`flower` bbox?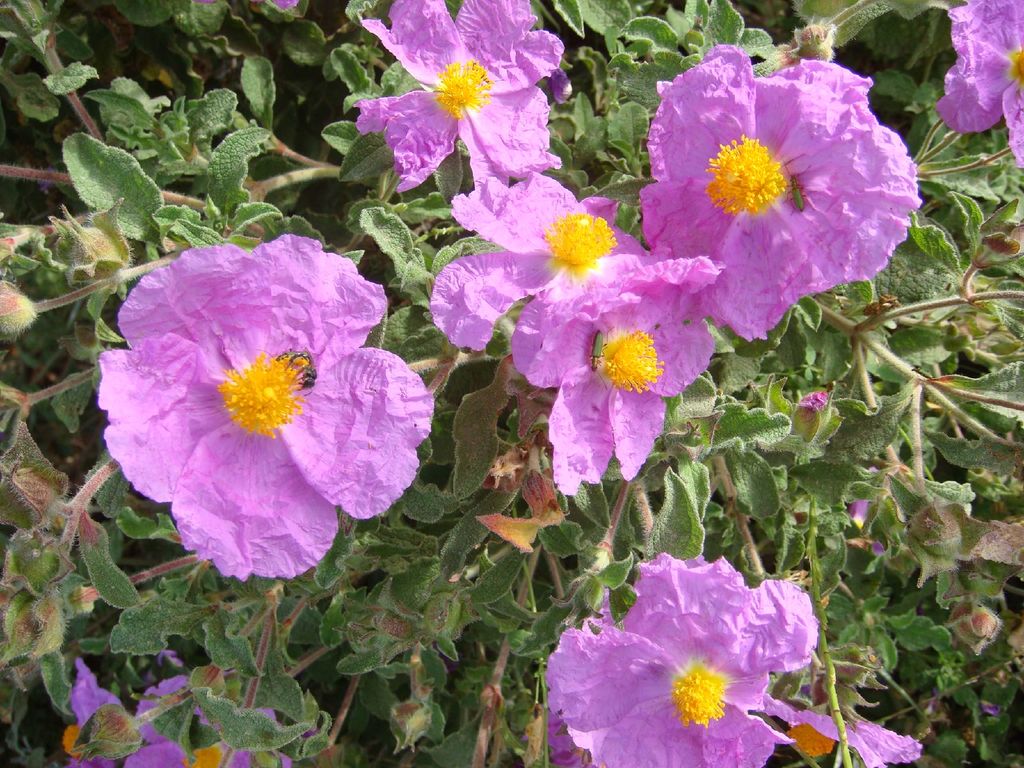
Rect(357, 0, 565, 196)
